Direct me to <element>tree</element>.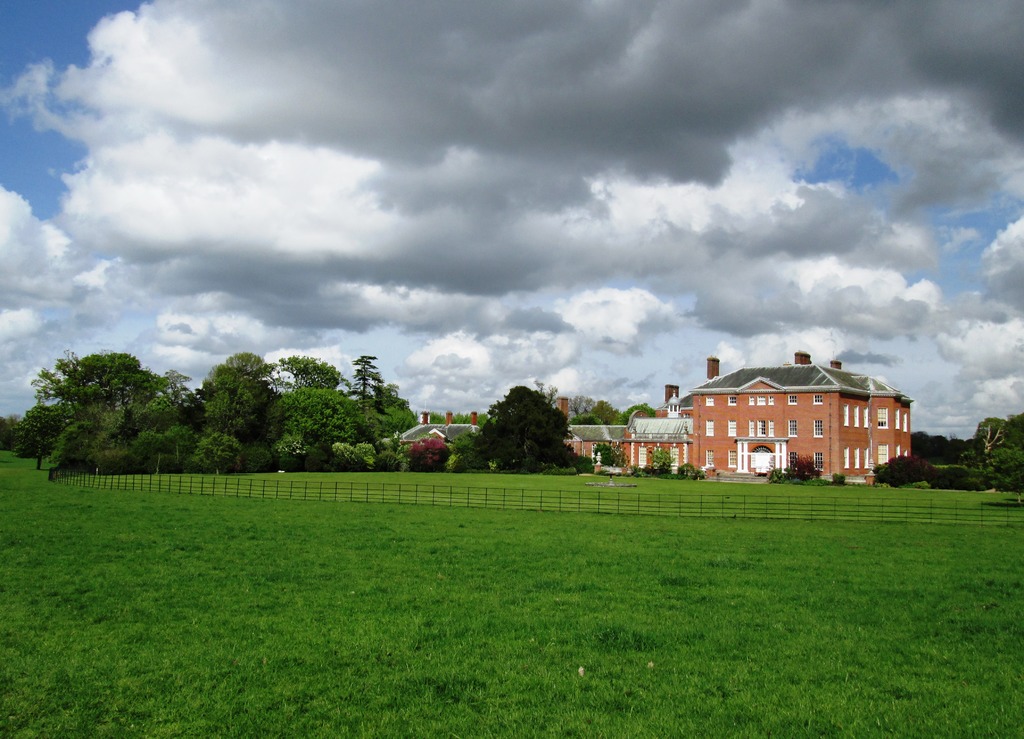
Direction: left=26, top=340, right=198, bottom=508.
